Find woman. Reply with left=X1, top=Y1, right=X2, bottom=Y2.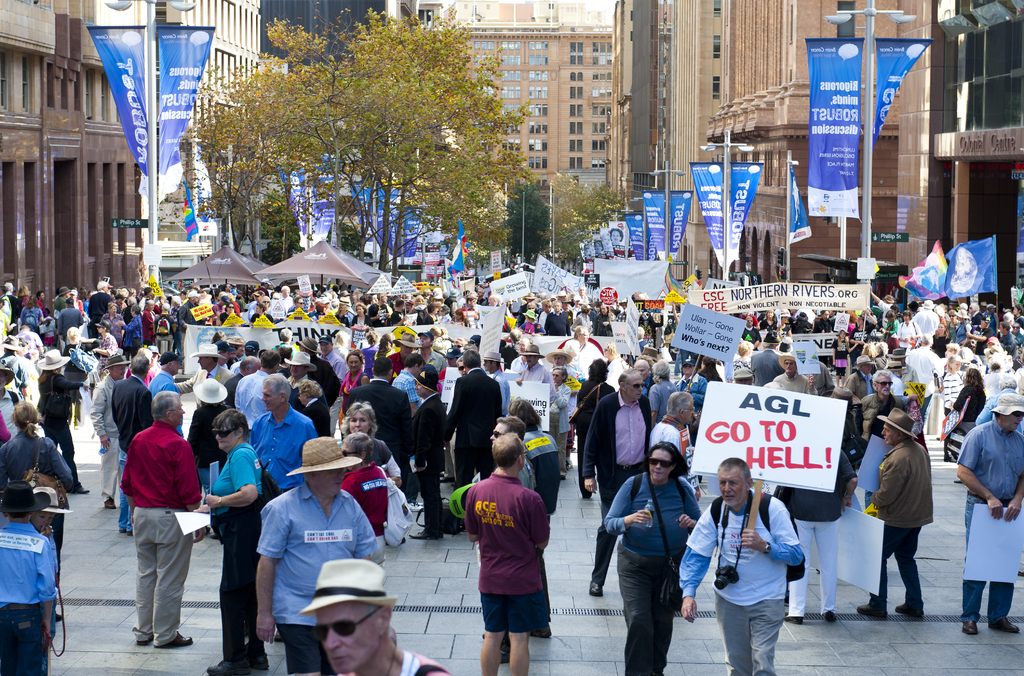
left=348, top=292, right=364, bottom=317.
